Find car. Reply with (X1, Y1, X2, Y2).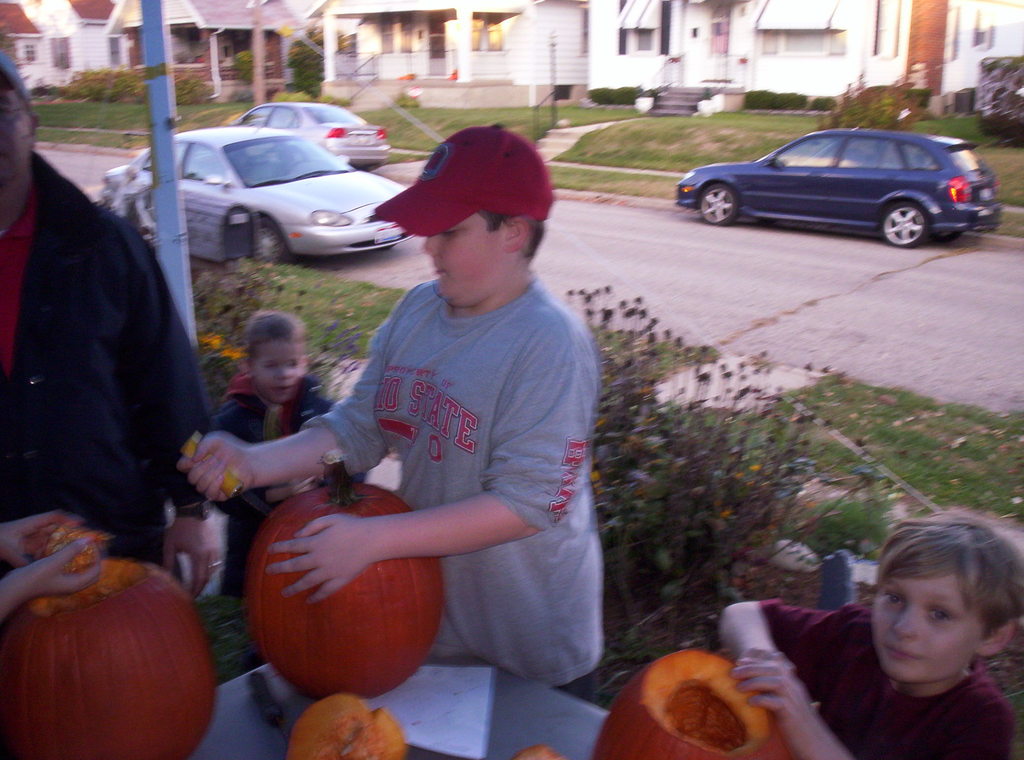
(677, 118, 1005, 250).
